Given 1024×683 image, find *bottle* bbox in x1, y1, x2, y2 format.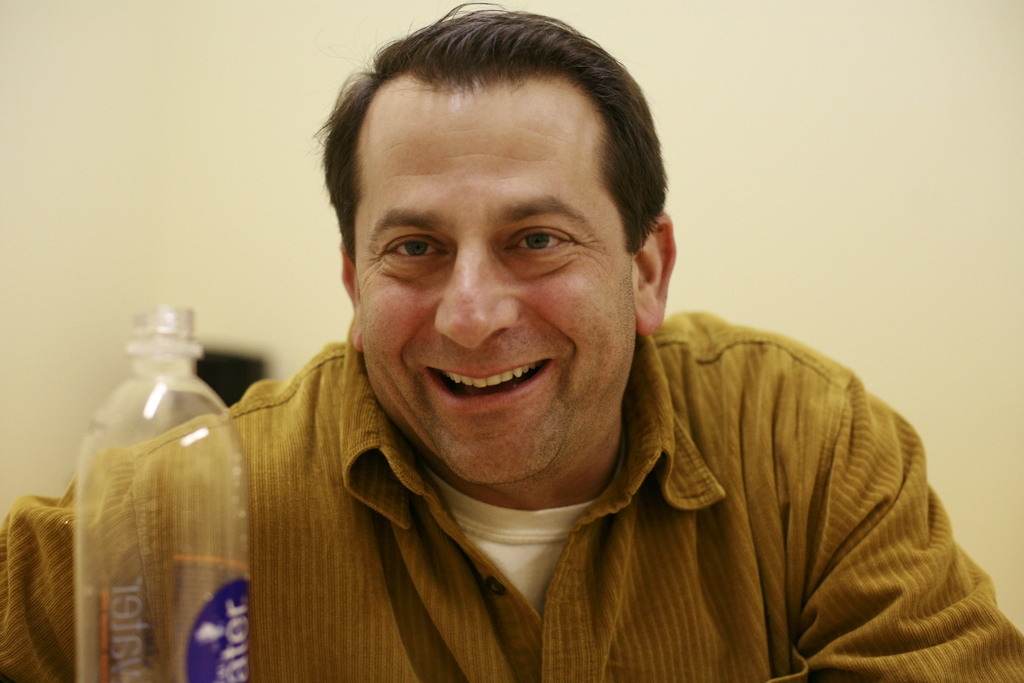
11, 305, 276, 682.
